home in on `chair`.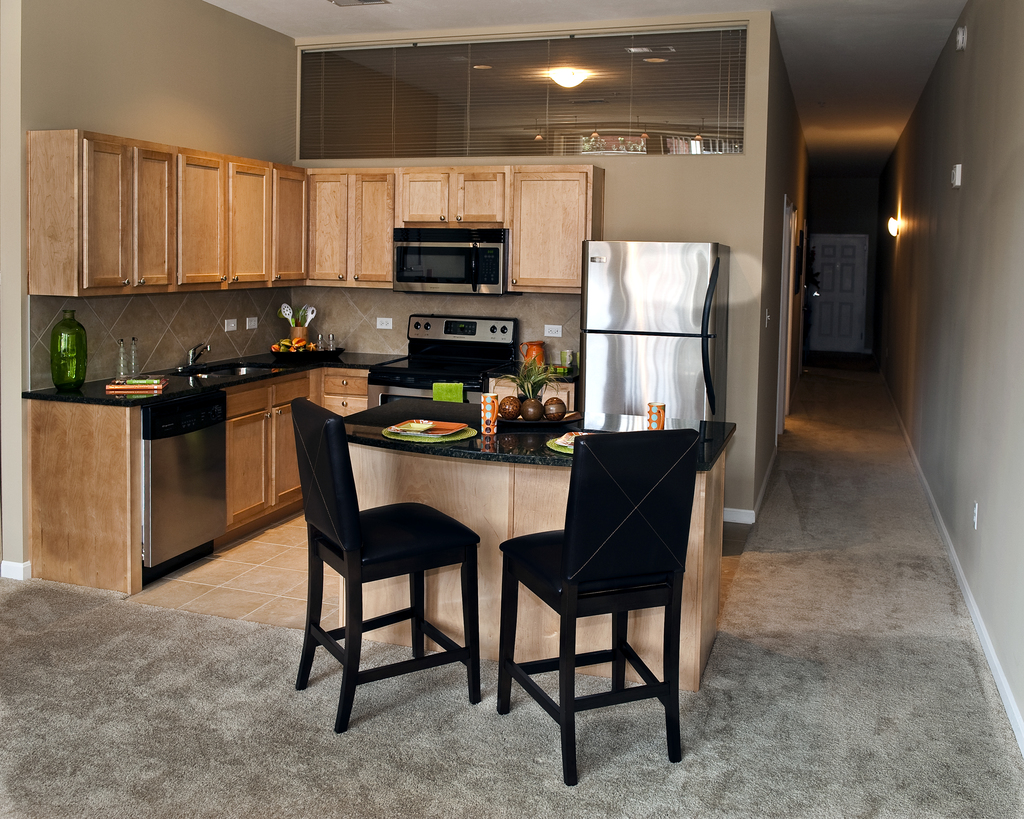
Homed in at [left=506, top=431, right=692, bottom=781].
